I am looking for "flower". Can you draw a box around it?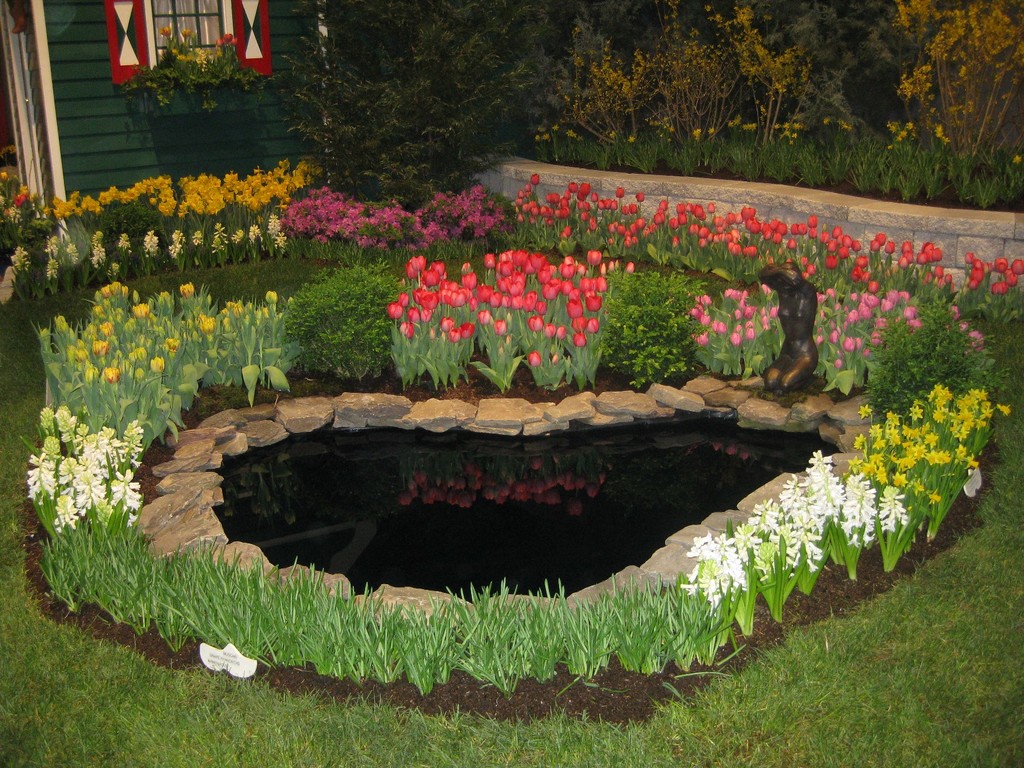
Sure, the bounding box is <box>159,29,170,35</box>.
